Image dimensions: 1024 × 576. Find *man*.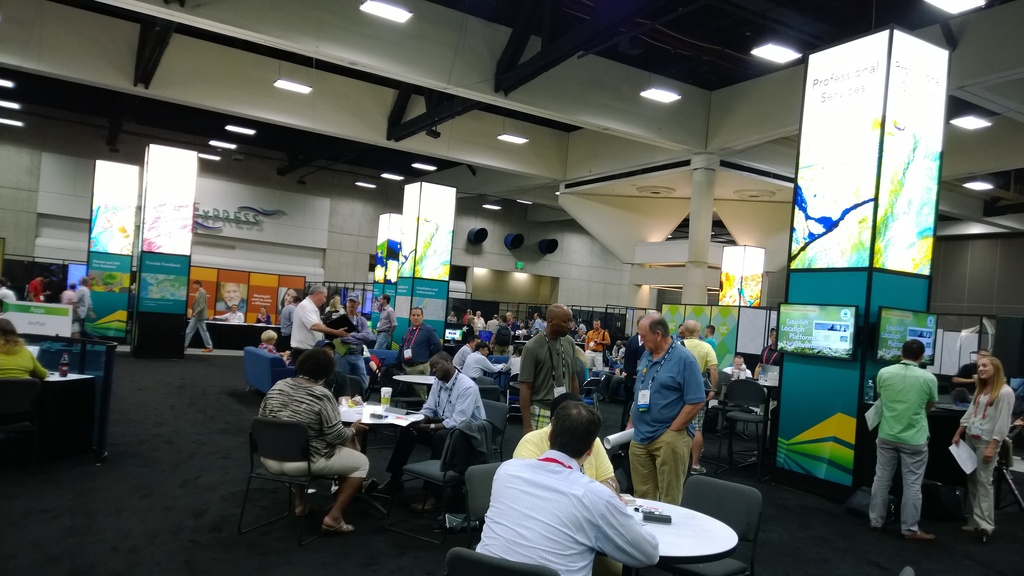
(left=385, top=346, right=505, bottom=497).
